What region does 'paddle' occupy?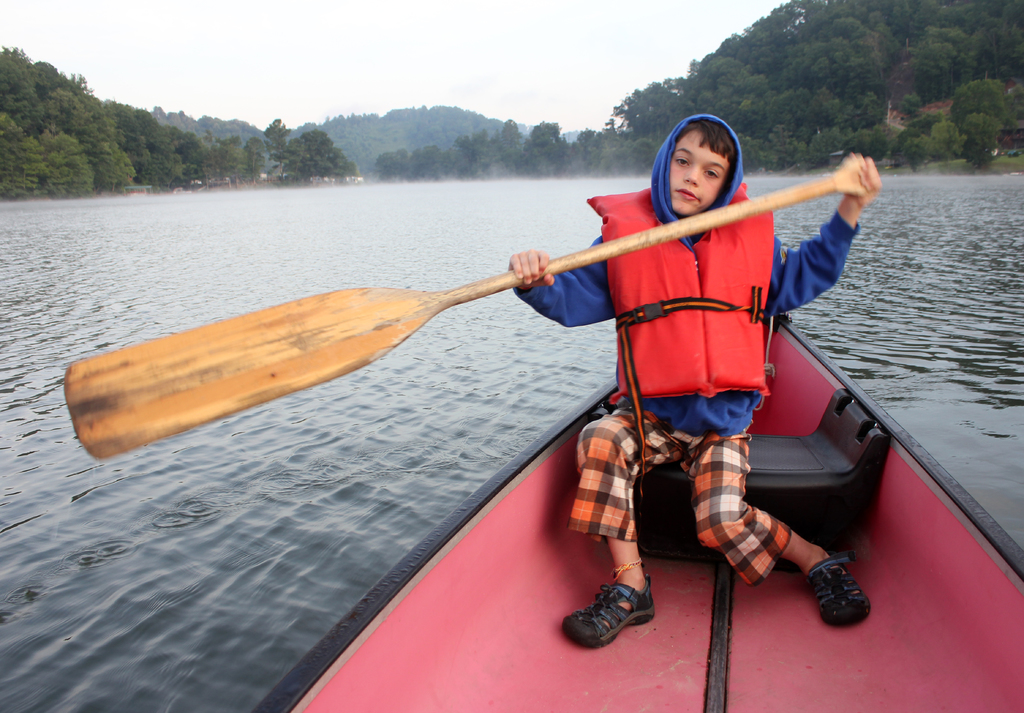
box(66, 150, 869, 463).
